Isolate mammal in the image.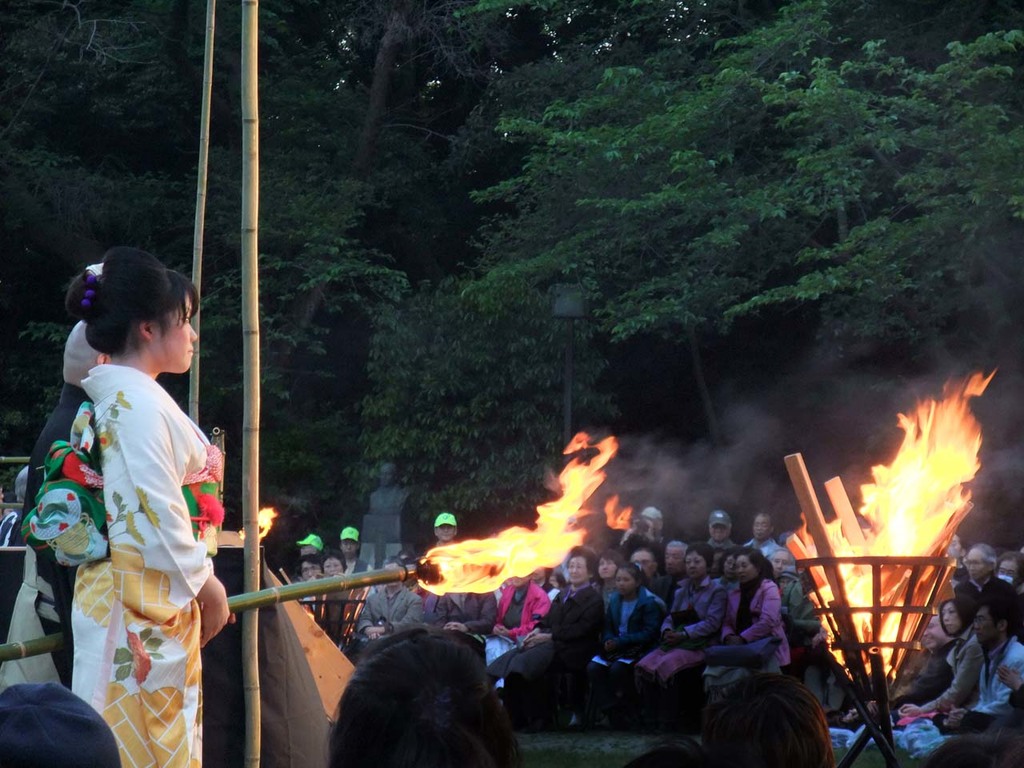
Isolated region: locate(914, 736, 1023, 767).
